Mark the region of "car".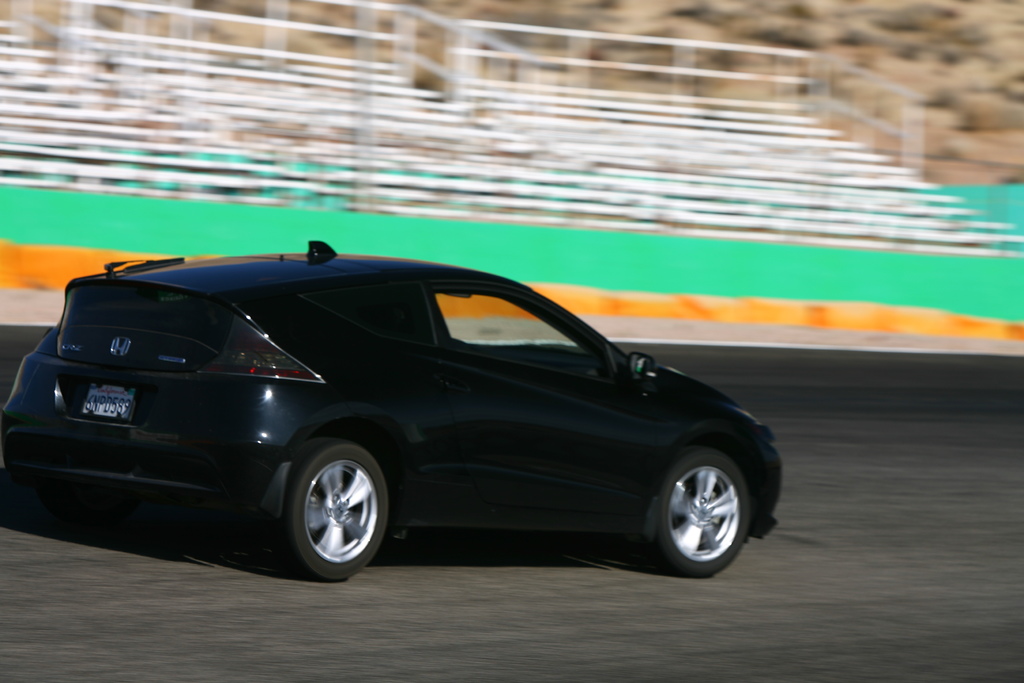
Region: bbox(10, 237, 803, 593).
